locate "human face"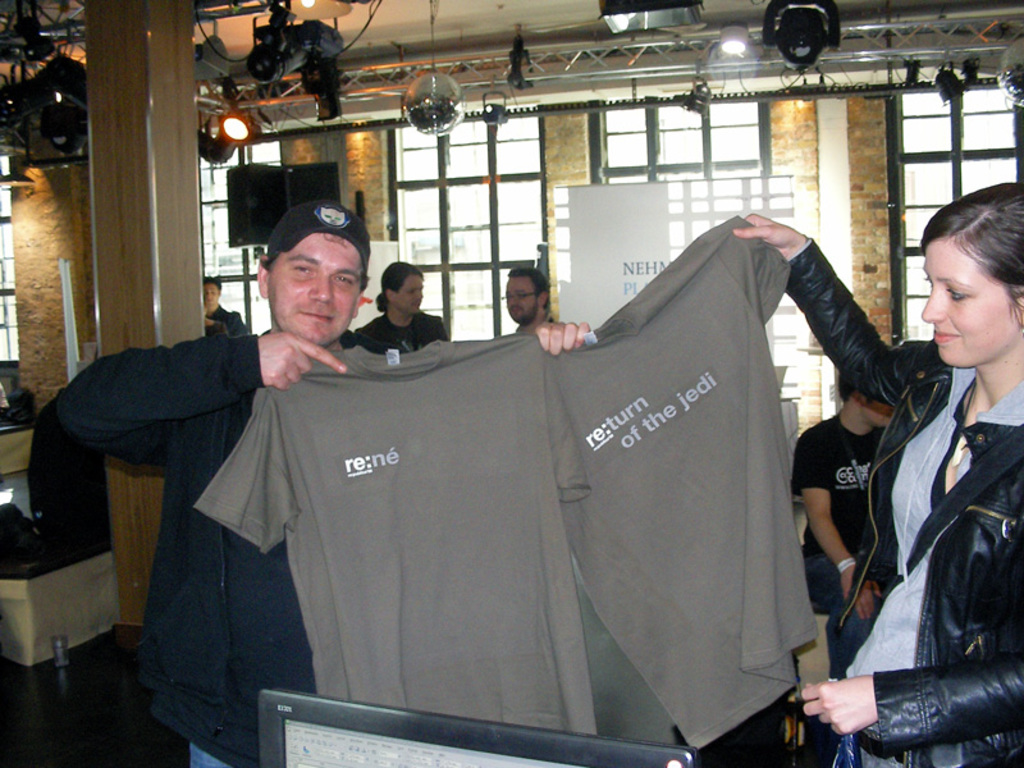
[394, 275, 425, 310]
